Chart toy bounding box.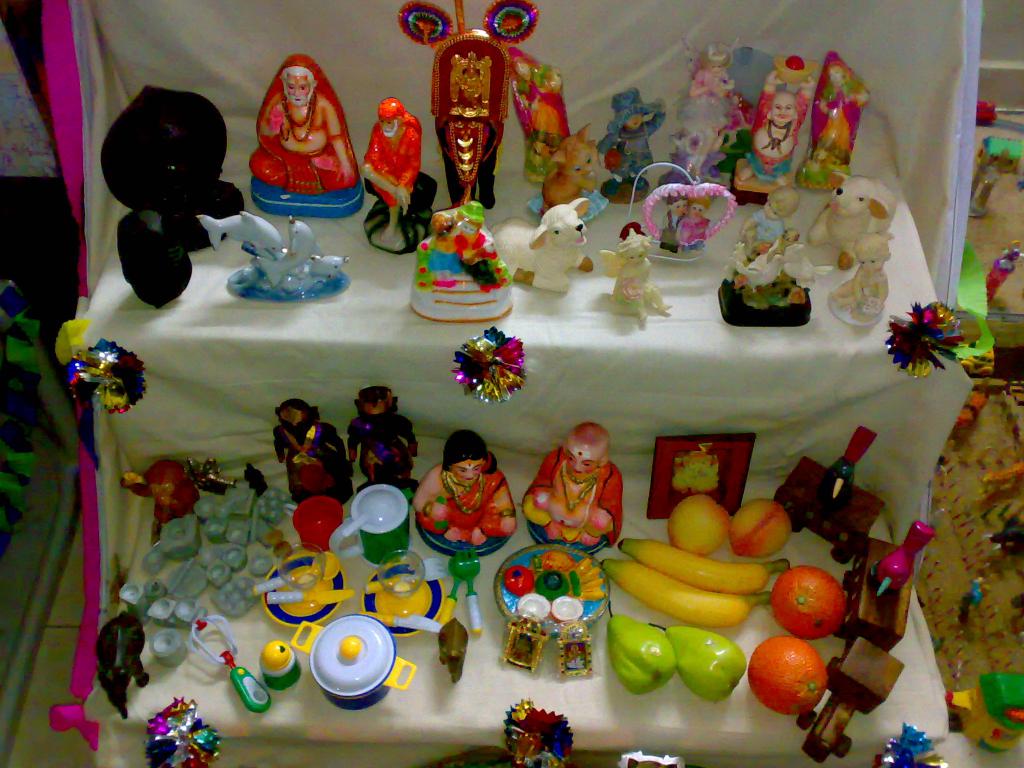
Charted: 600, 552, 768, 631.
